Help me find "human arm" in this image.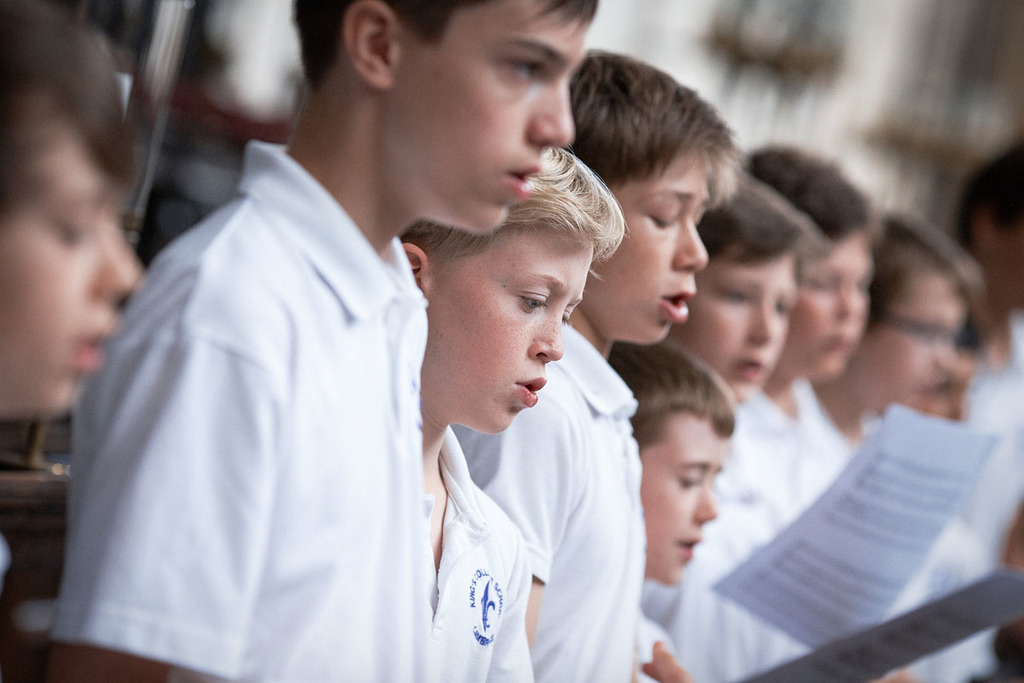
Found it: detection(631, 602, 695, 682).
